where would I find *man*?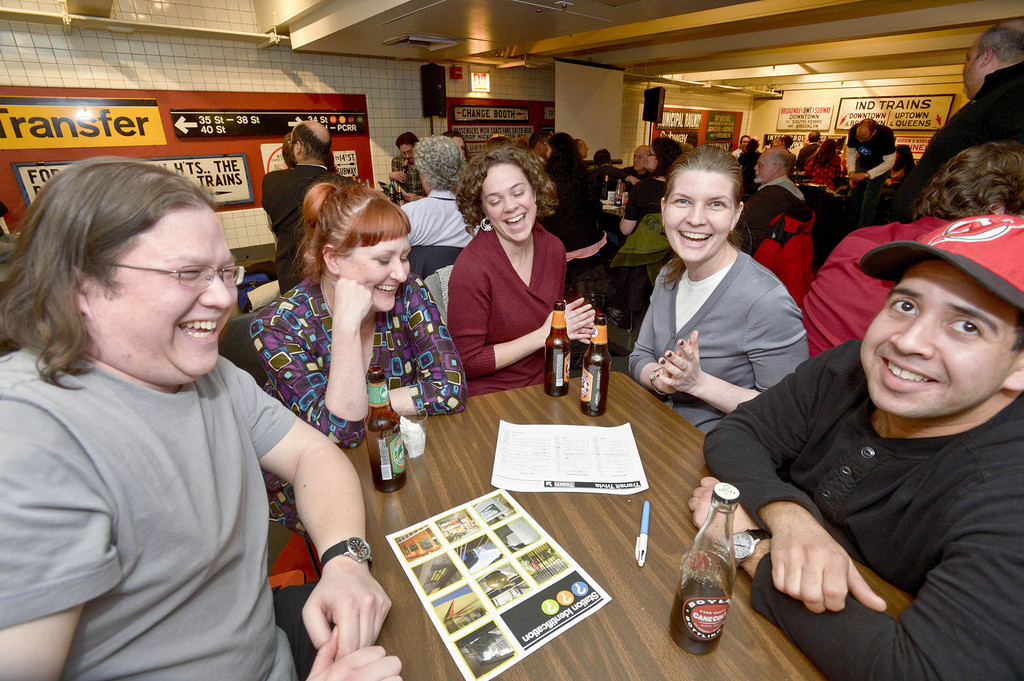
At left=694, top=204, right=1023, bottom=680.
